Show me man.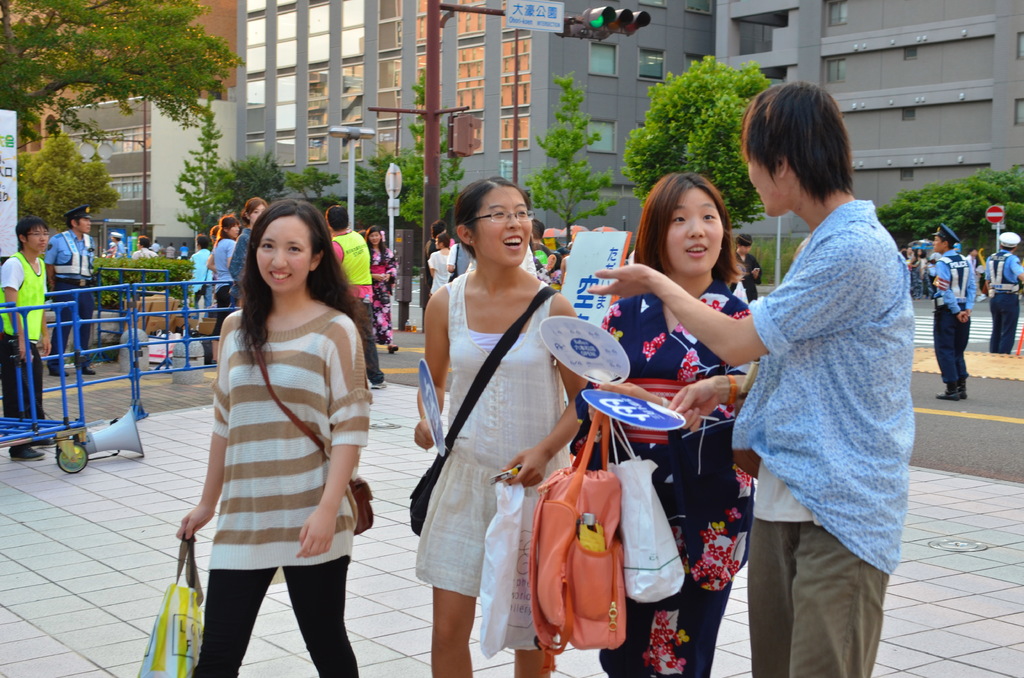
man is here: bbox=(392, 201, 602, 650).
